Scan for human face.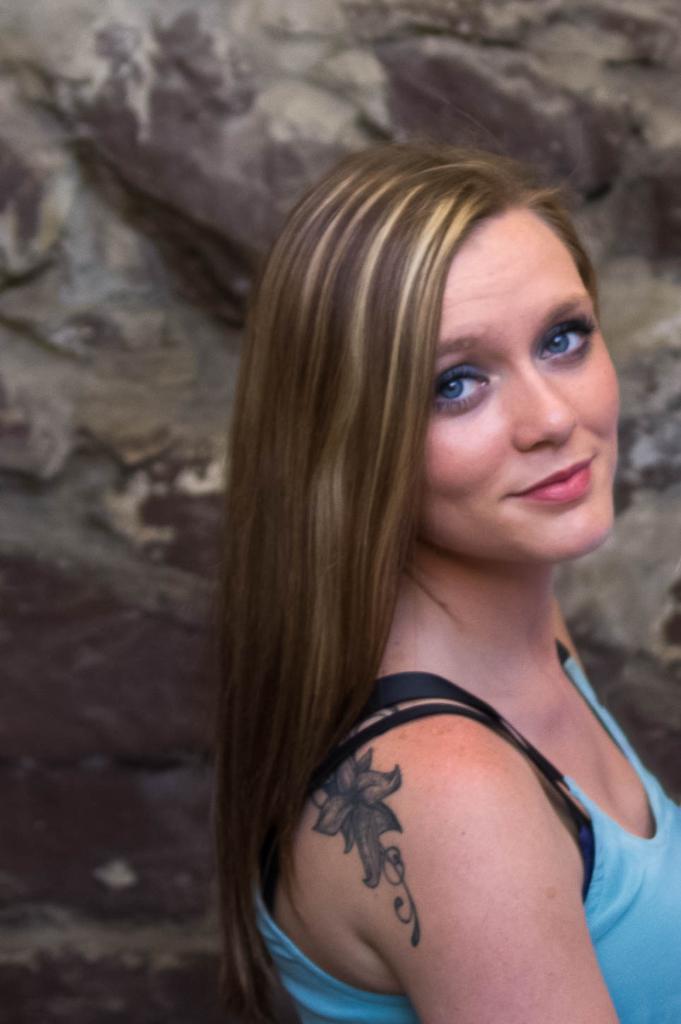
Scan result: left=425, top=210, right=621, bottom=564.
